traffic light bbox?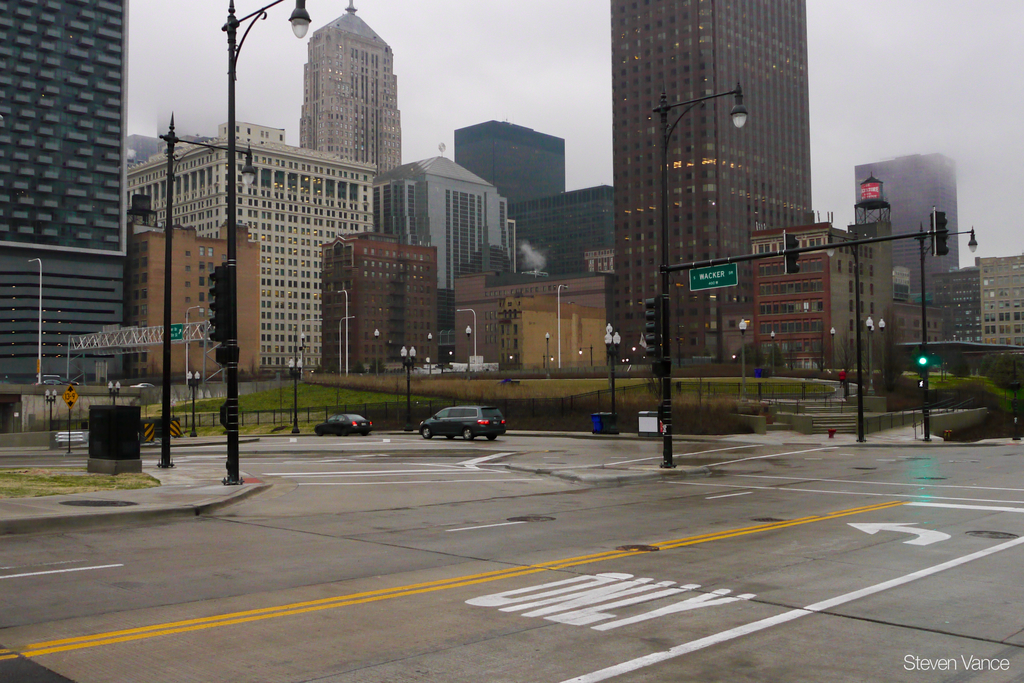
(932,208,949,256)
